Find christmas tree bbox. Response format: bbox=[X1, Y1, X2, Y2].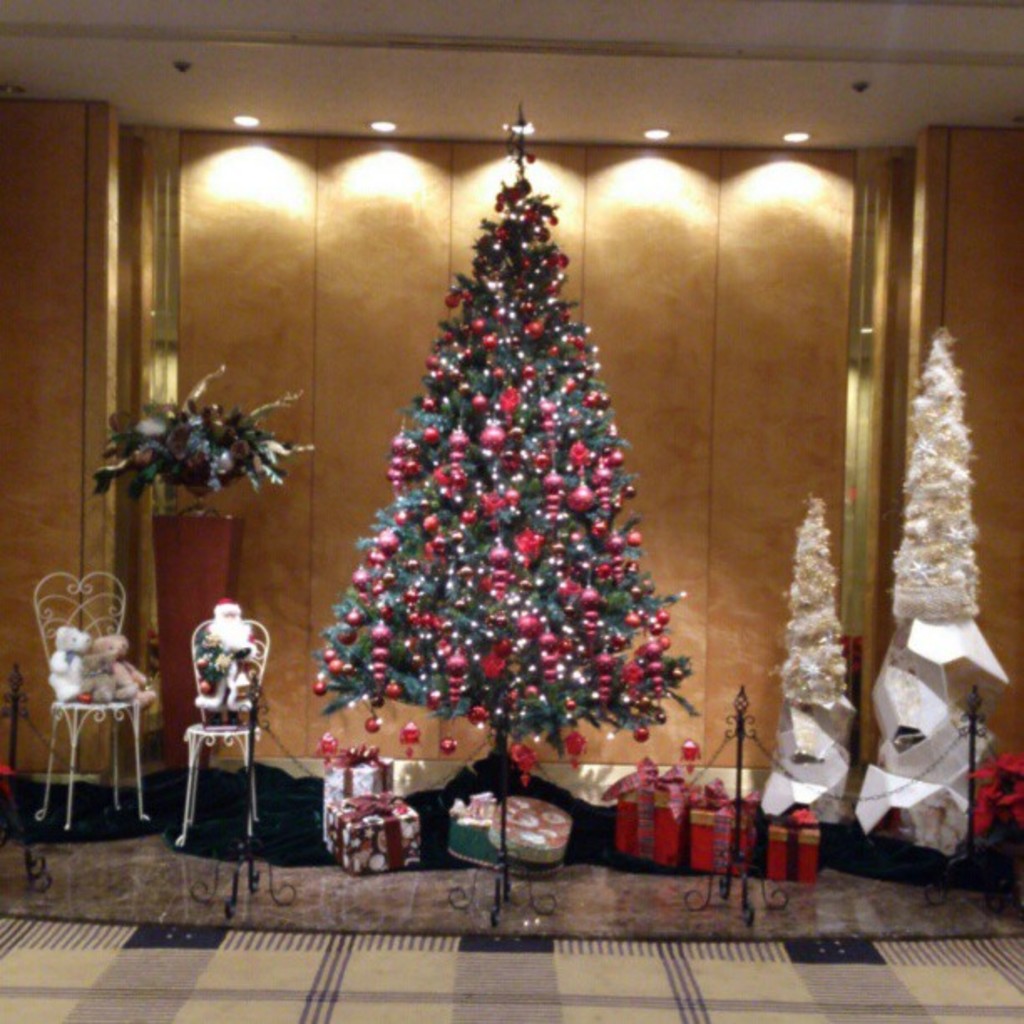
bbox=[305, 94, 699, 788].
